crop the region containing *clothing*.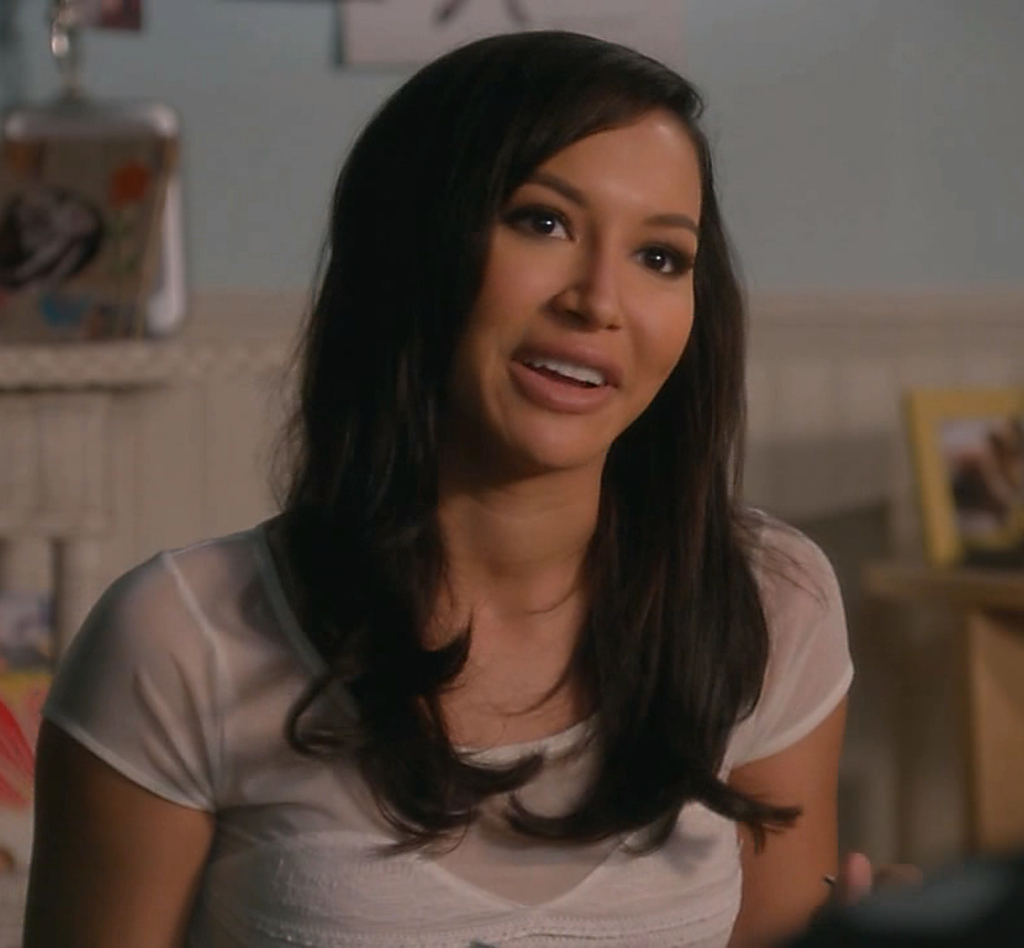
Crop region: locate(42, 500, 854, 947).
